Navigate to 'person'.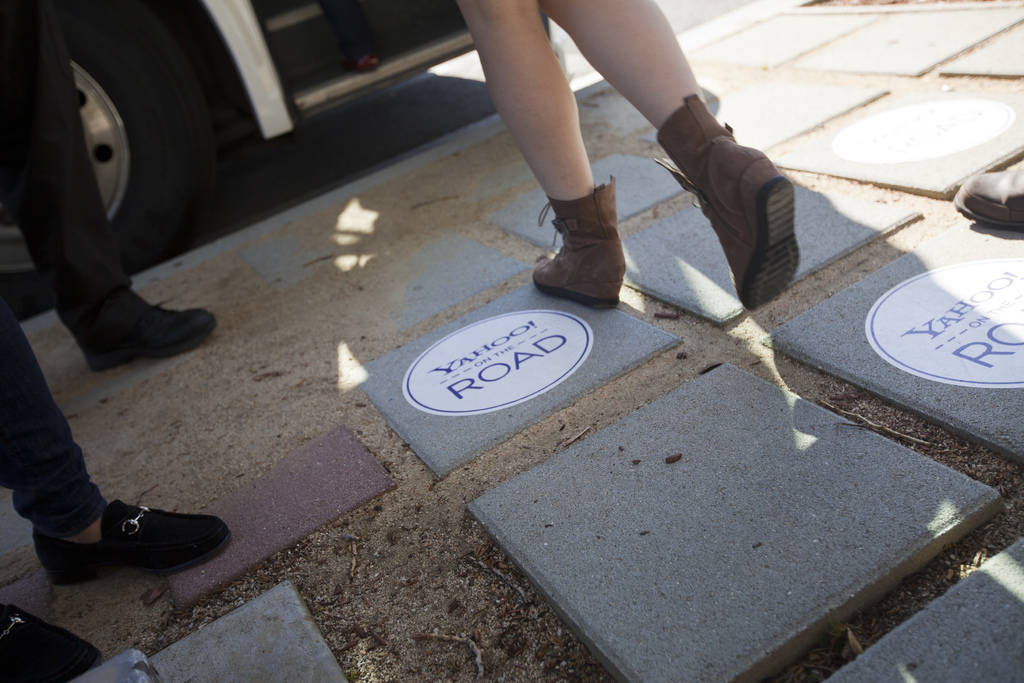
Navigation target: crop(0, 0, 242, 372).
